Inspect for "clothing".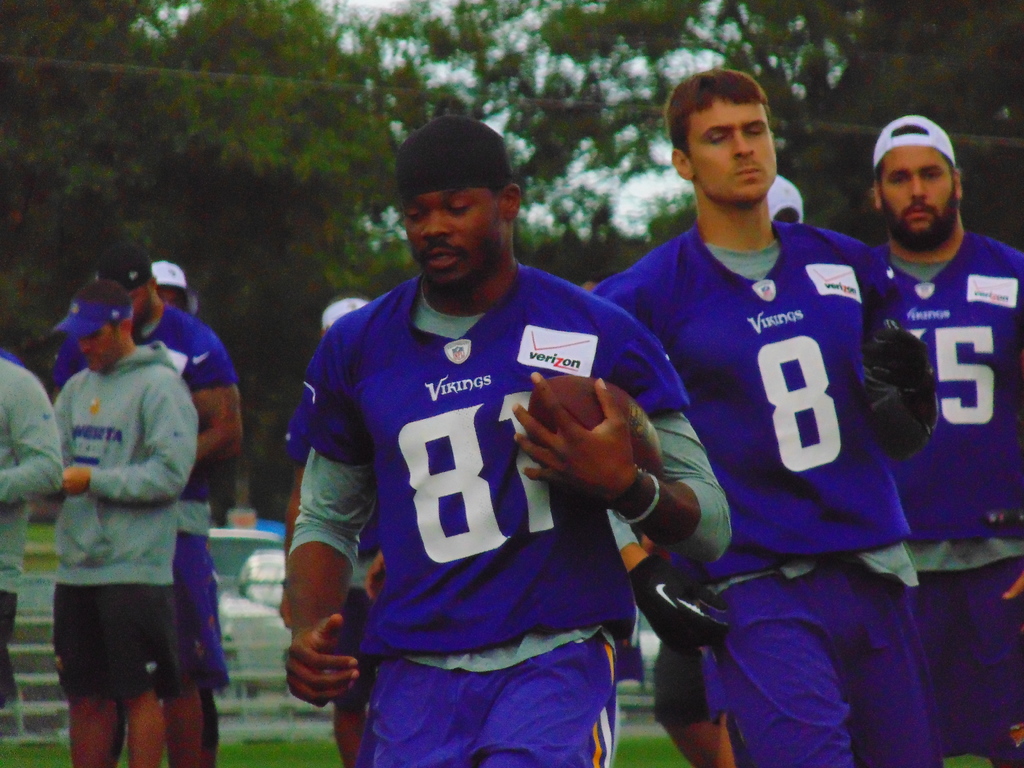
Inspection: [25, 339, 197, 711].
